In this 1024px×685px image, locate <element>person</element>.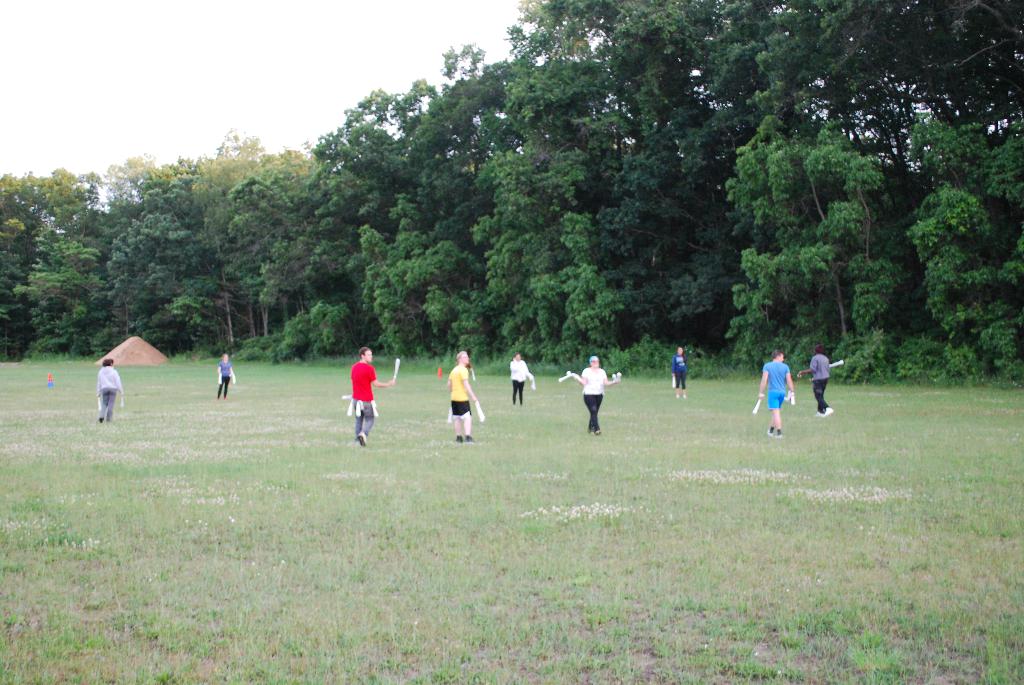
Bounding box: bbox=[214, 353, 235, 398].
